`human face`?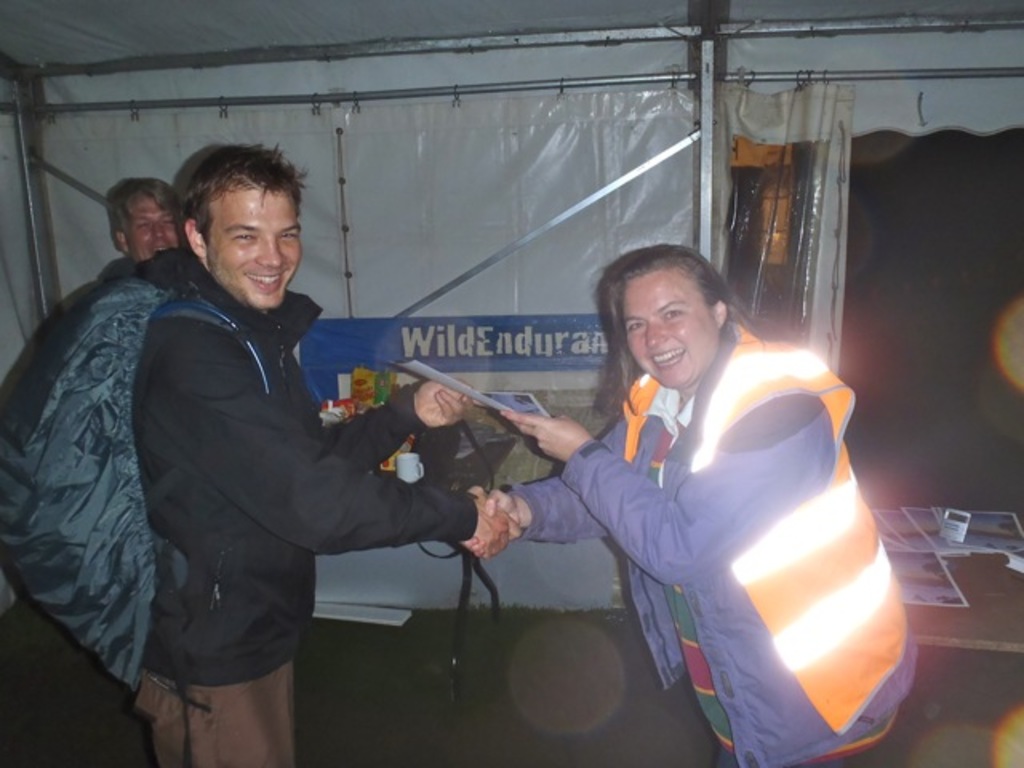
(200,189,304,314)
